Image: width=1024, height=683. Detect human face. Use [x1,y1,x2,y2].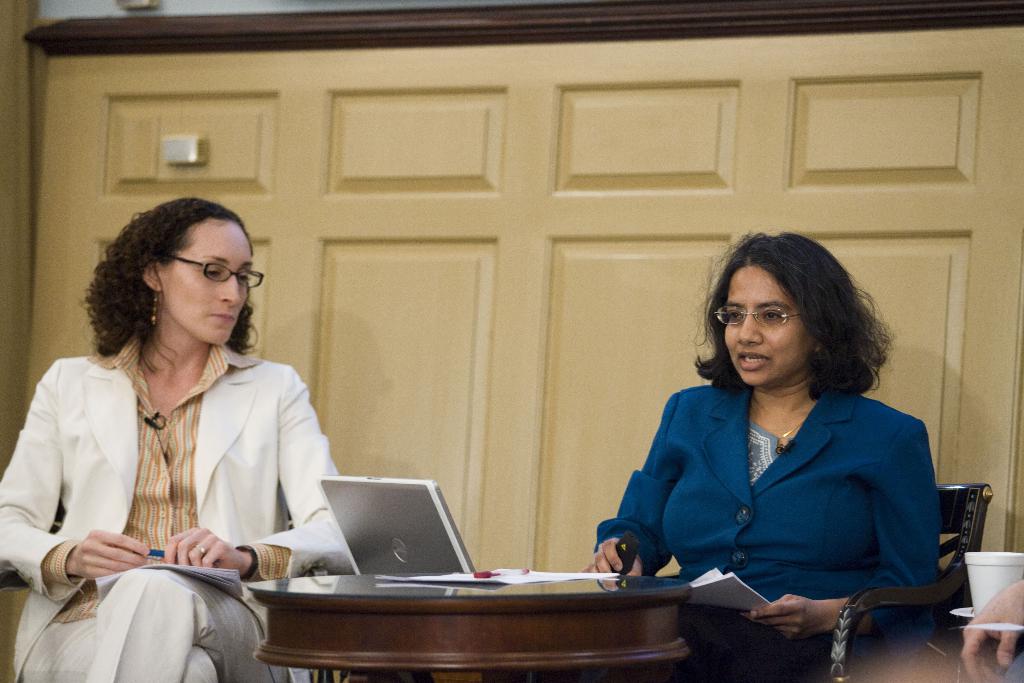
[166,219,252,346].
